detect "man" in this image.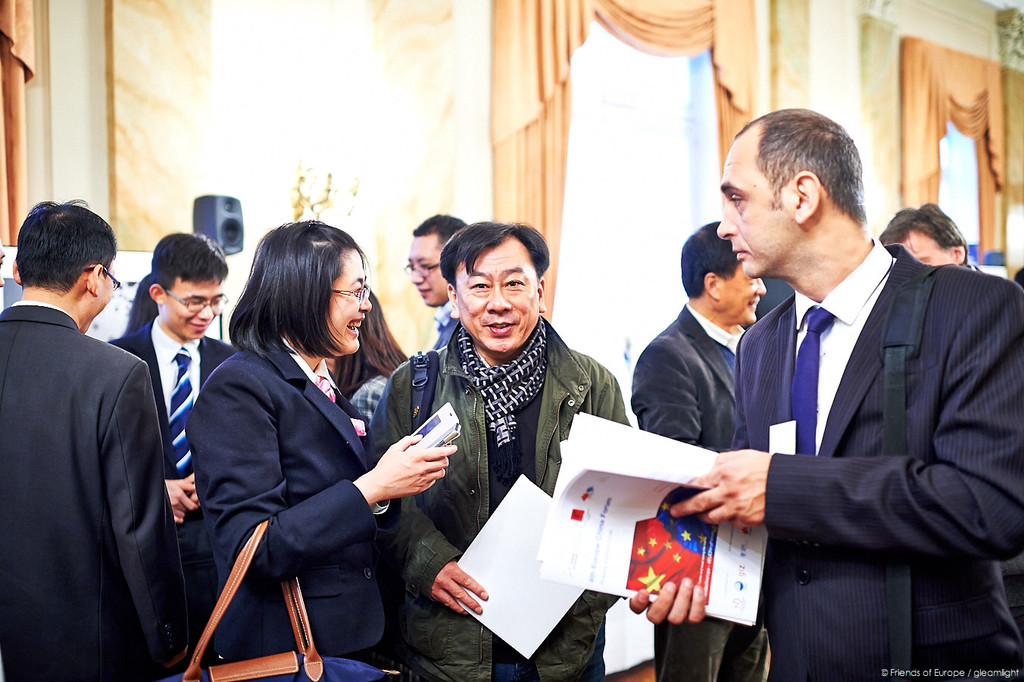
Detection: x1=622, y1=217, x2=778, y2=461.
